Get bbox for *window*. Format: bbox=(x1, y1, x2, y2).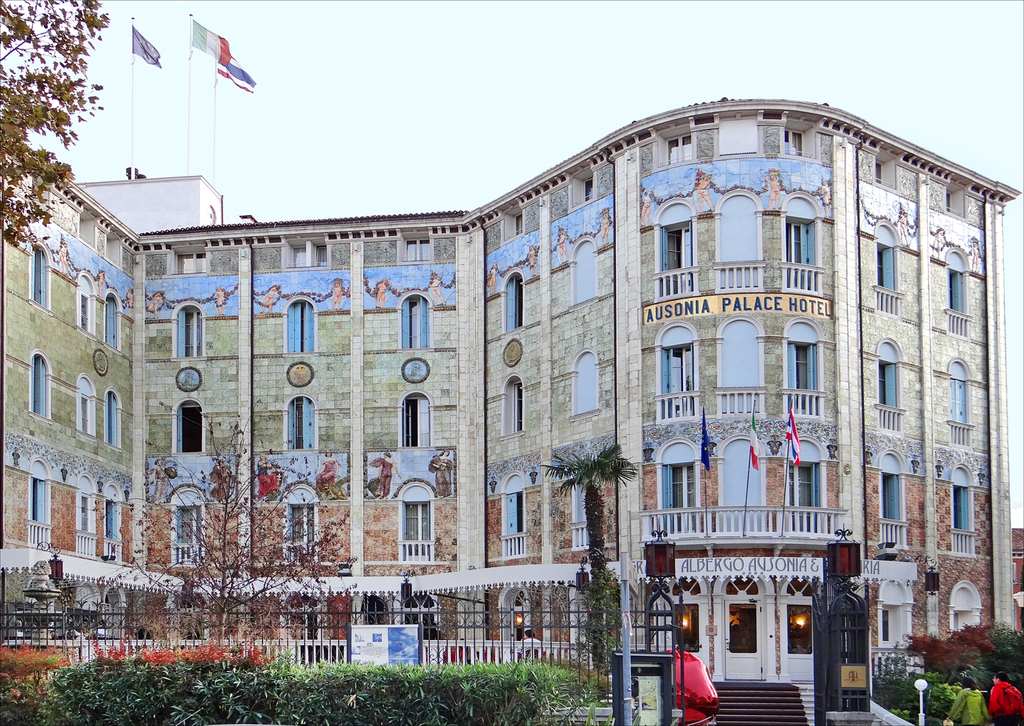
bbox=(875, 216, 900, 320).
